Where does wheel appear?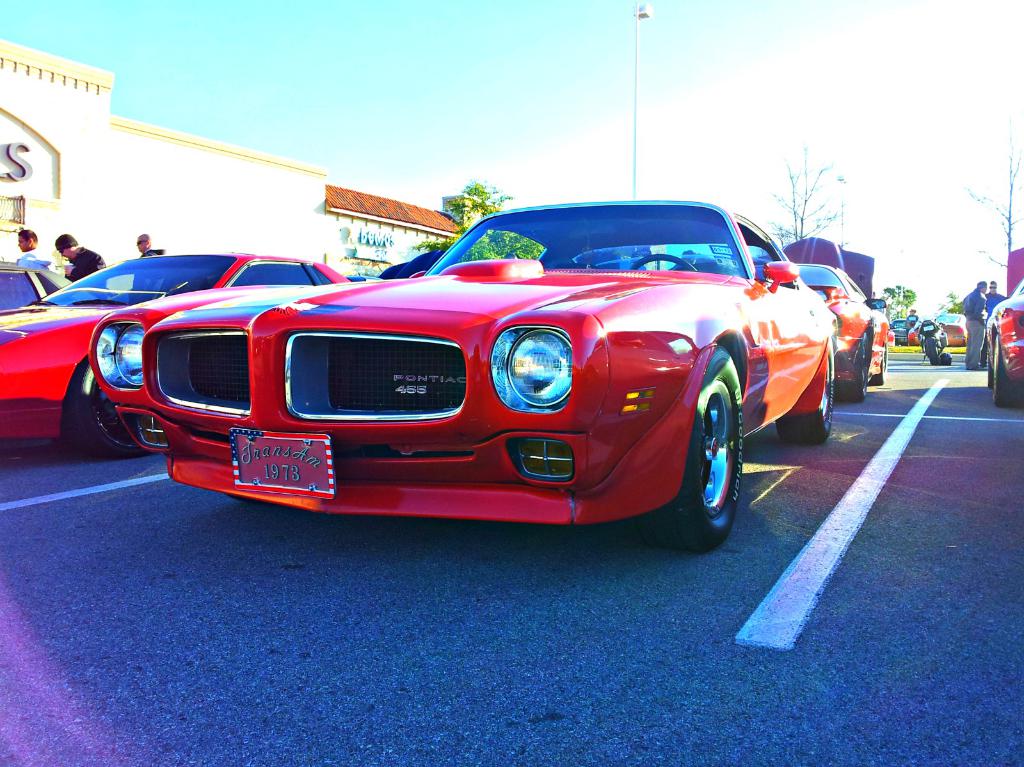
Appears at l=996, t=341, r=1023, b=408.
